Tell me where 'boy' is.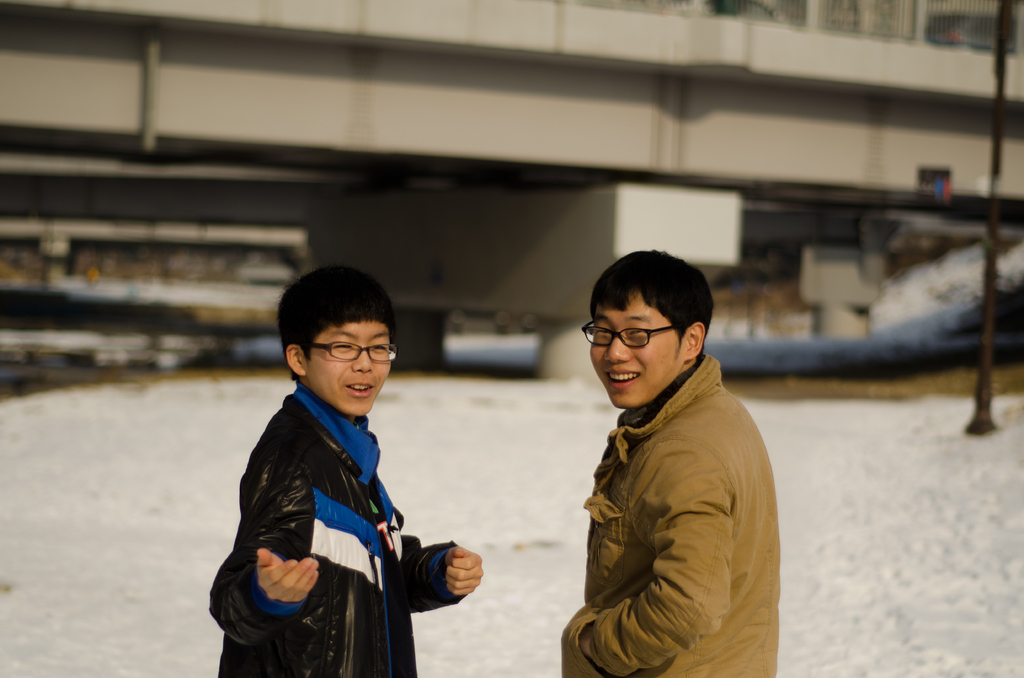
'boy' is at l=561, t=250, r=778, b=677.
